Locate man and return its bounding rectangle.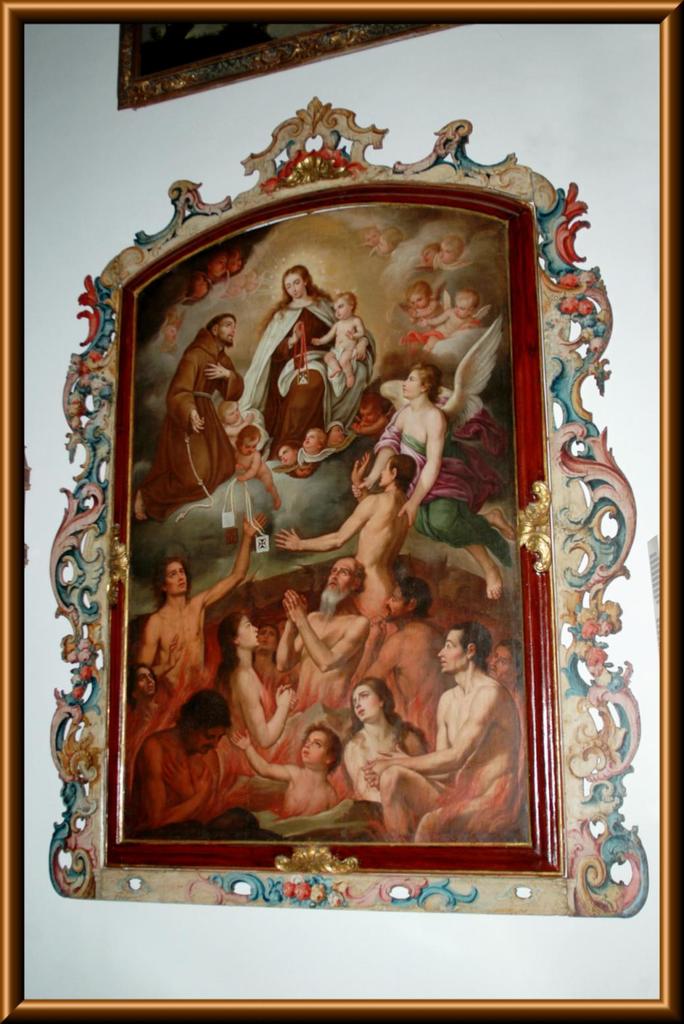
pyautogui.locateOnScreen(131, 312, 243, 522).
